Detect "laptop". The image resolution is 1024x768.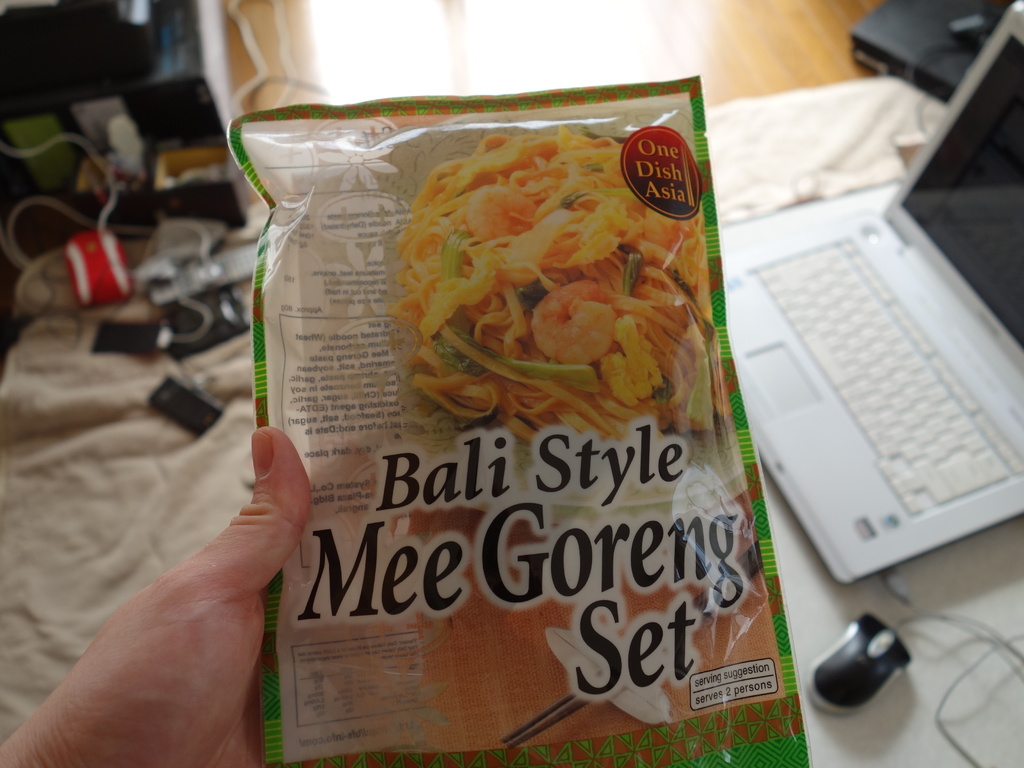
718:0:1023:584.
